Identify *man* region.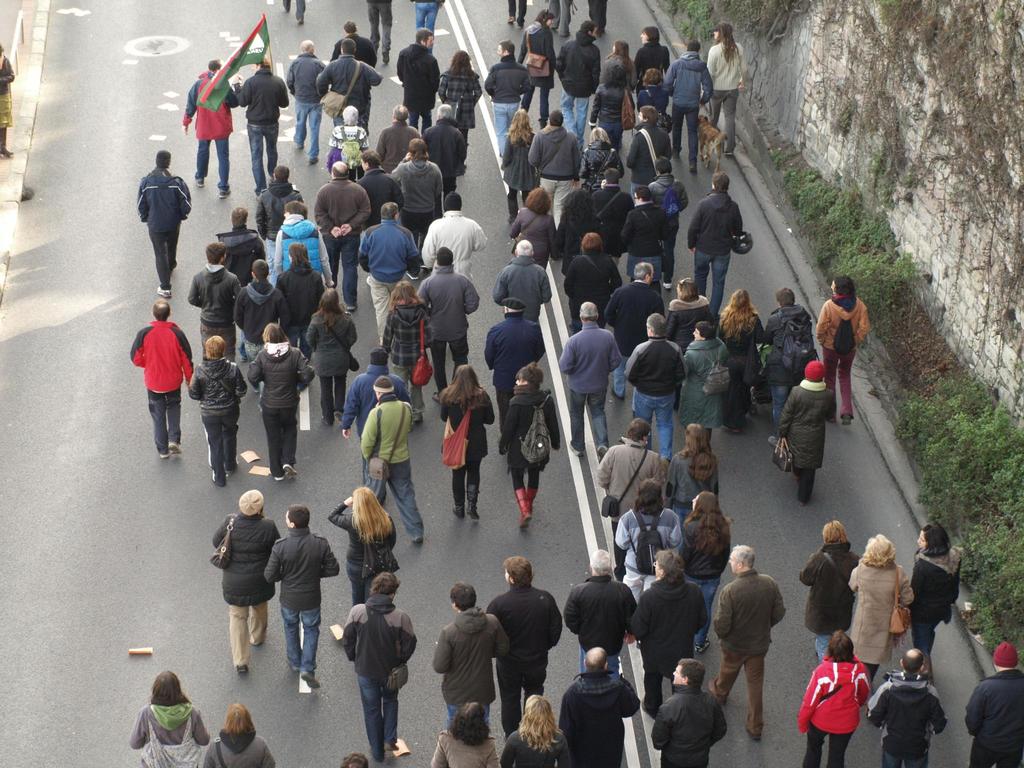
Region: select_region(237, 54, 289, 199).
